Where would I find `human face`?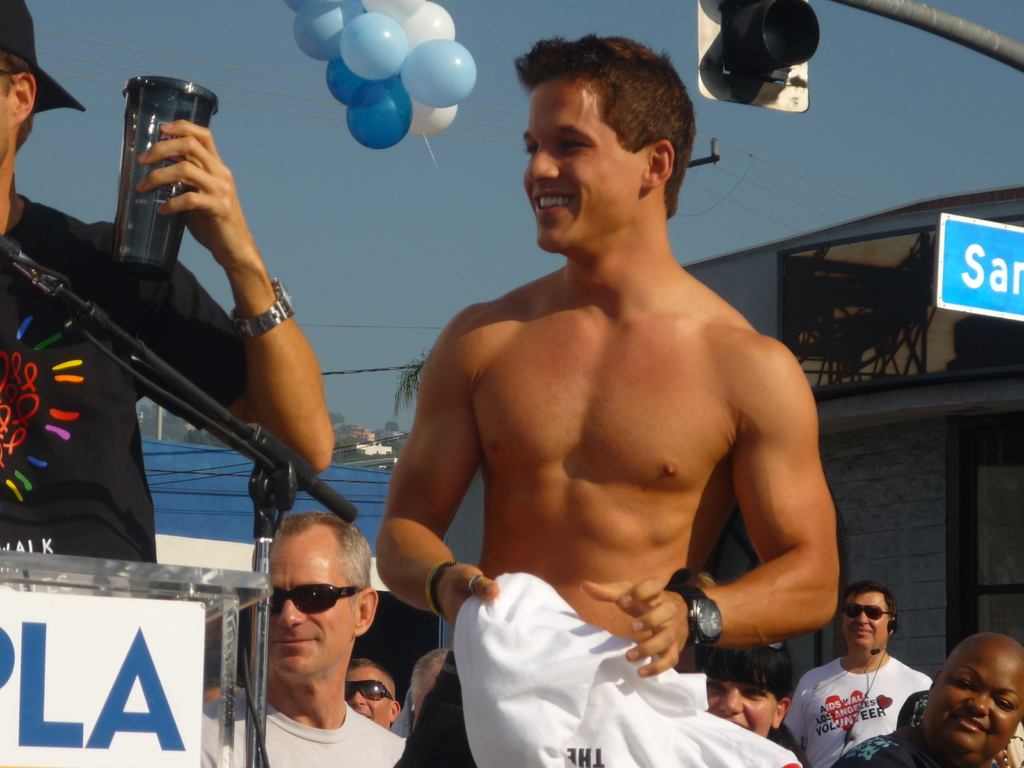
At <bbox>927, 637, 1023, 755</bbox>.
